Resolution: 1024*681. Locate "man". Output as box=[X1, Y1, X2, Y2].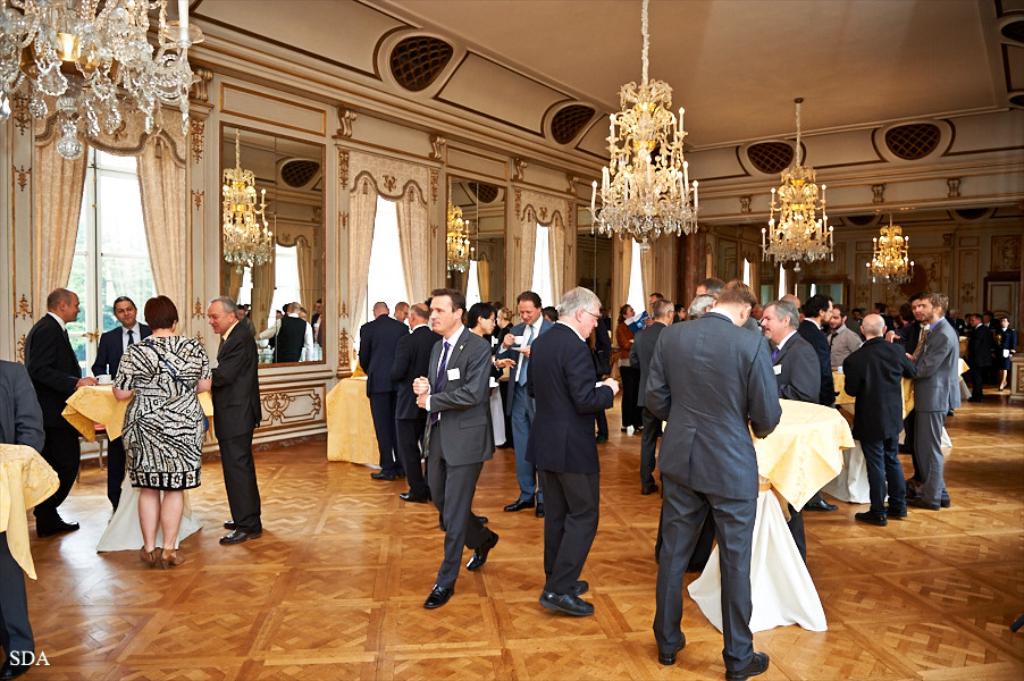
box=[646, 258, 804, 672].
